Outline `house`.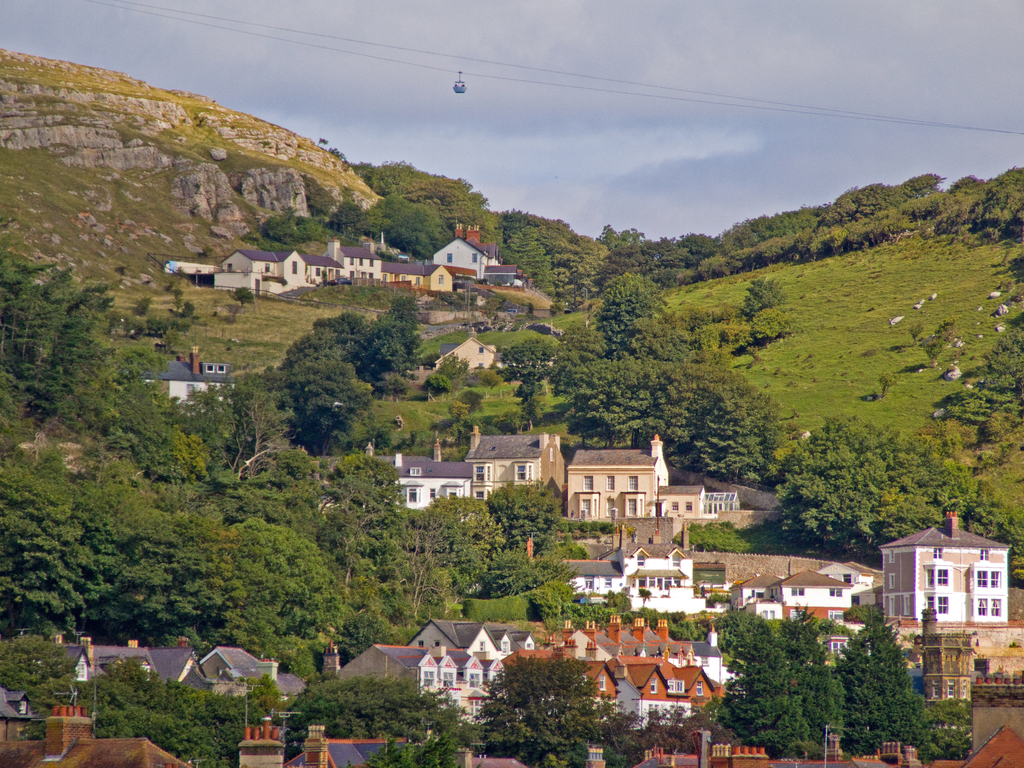
Outline: {"left": 341, "top": 639, "right": 442, "bottom": 691}.
